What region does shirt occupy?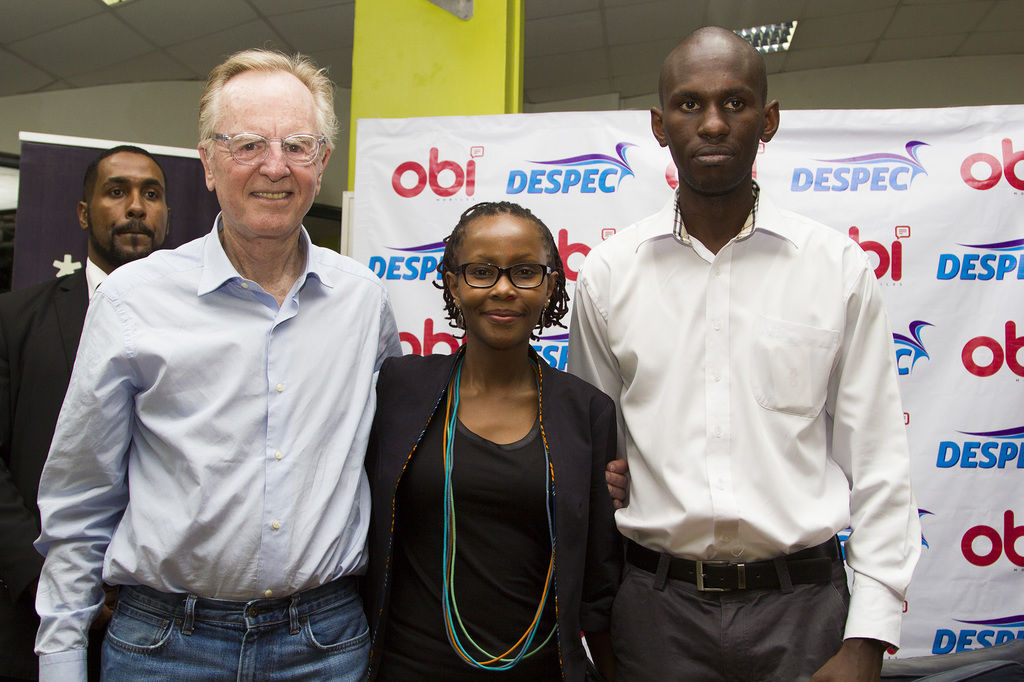
(566, 180, 919, 649).
